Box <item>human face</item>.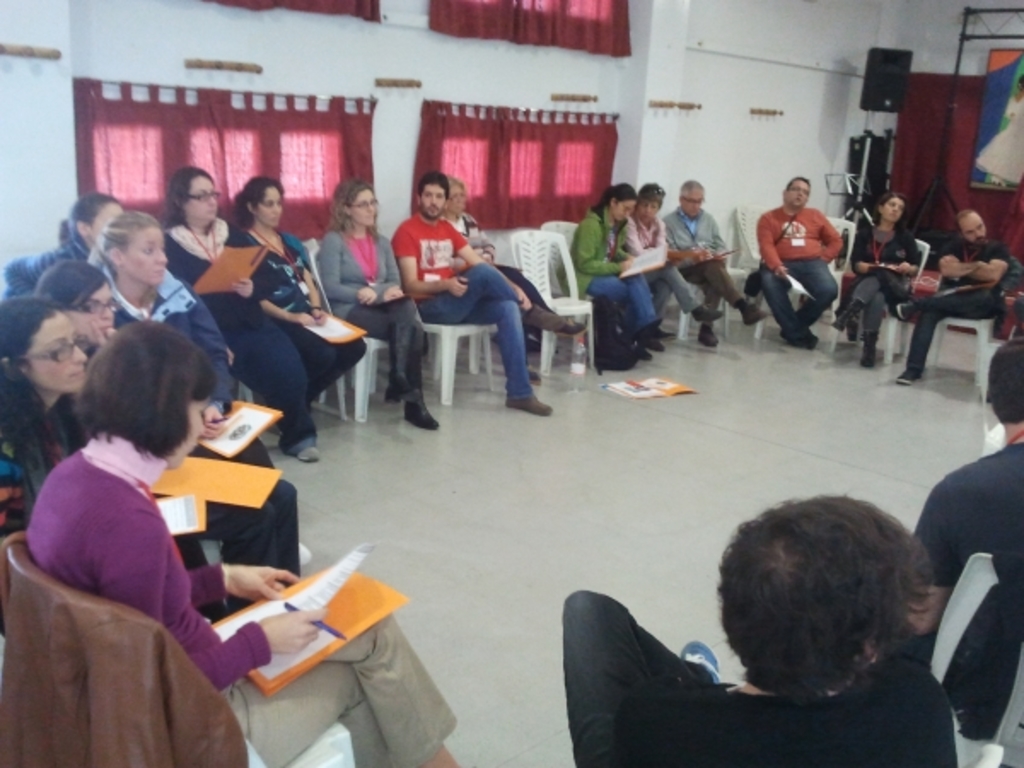
BBox(181, 176, 217, 224).
